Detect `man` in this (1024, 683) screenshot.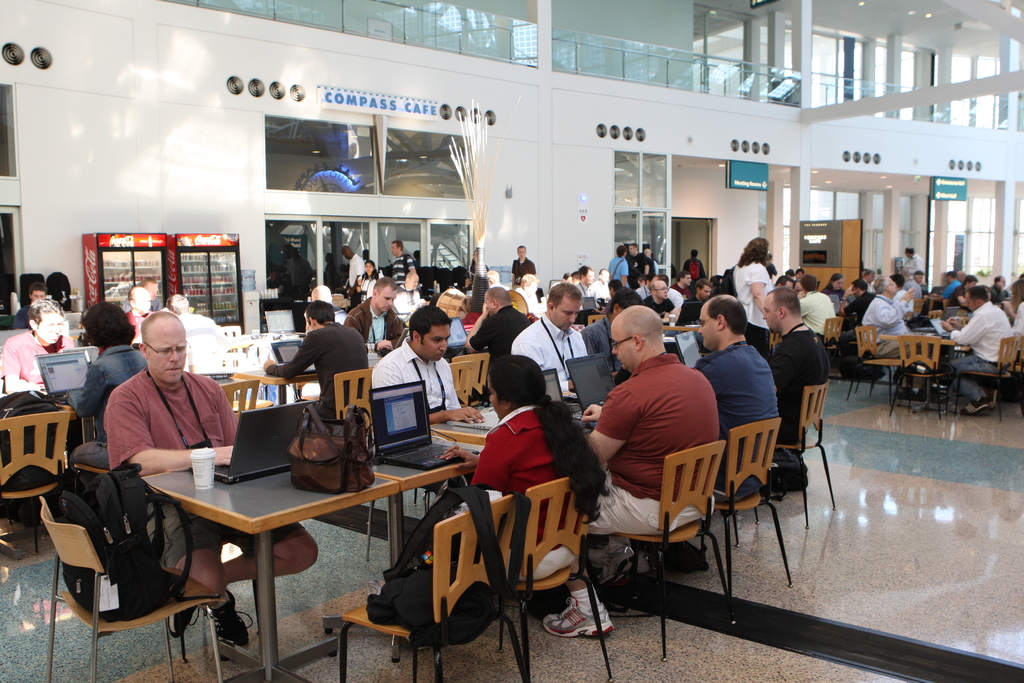
Detection: [946,291,1014,407].
